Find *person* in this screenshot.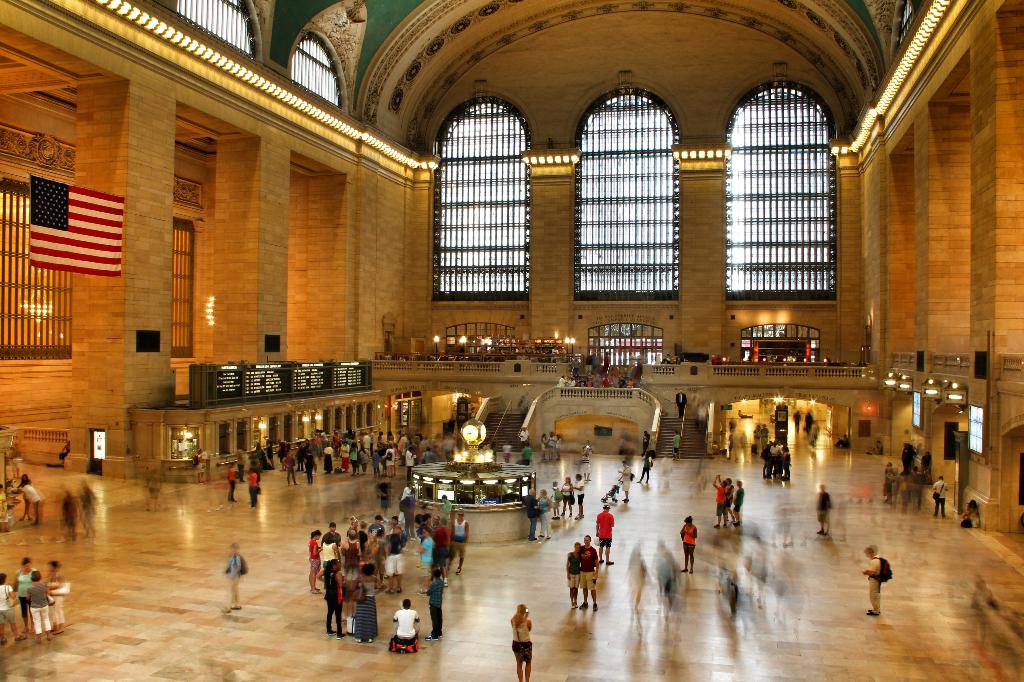
The bounding box for *person* is {"x1": 815, "y1": 482, "x2": 835, "y2": 539}.
